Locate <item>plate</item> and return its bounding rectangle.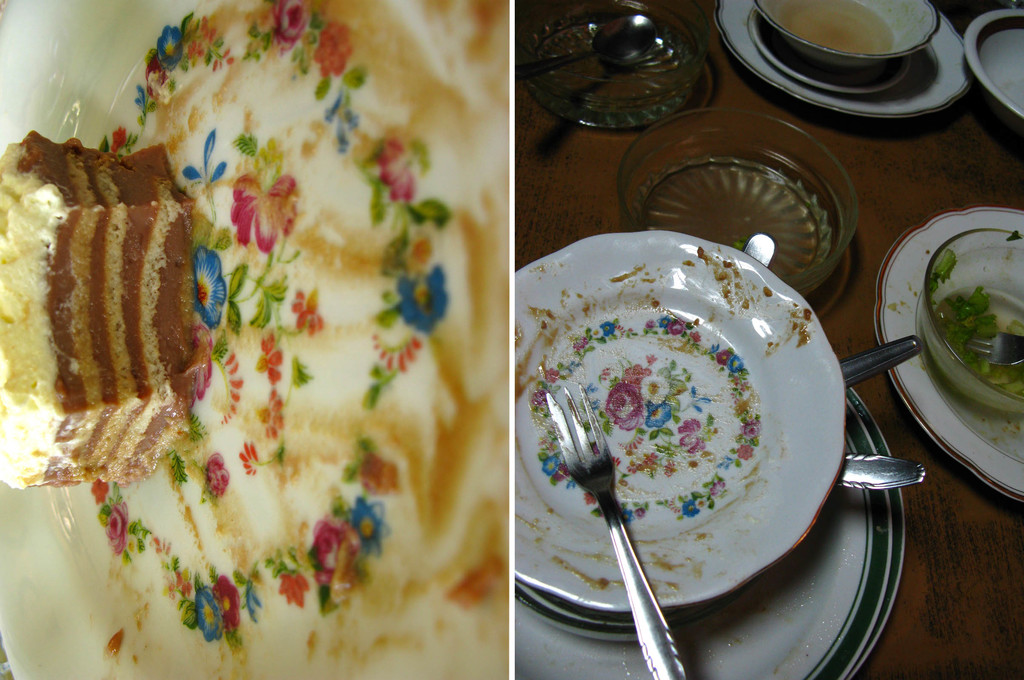
<region>707, 0, 972, 124</region>.
